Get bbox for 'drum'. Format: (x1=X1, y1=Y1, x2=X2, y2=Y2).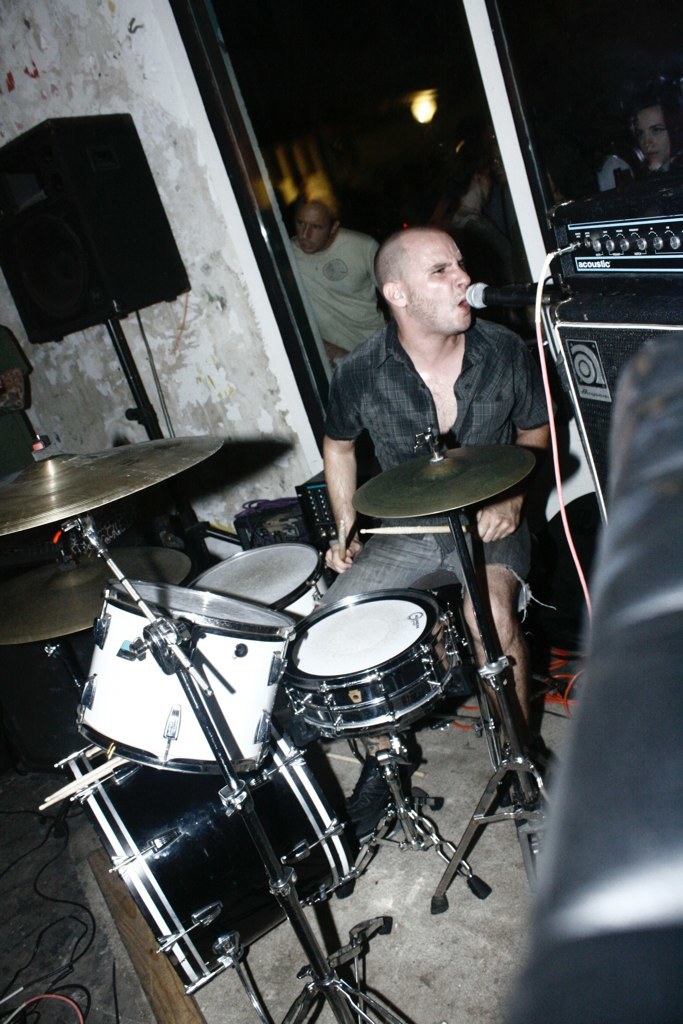
(x1=77, y1=575, x2=296, y2=776).
